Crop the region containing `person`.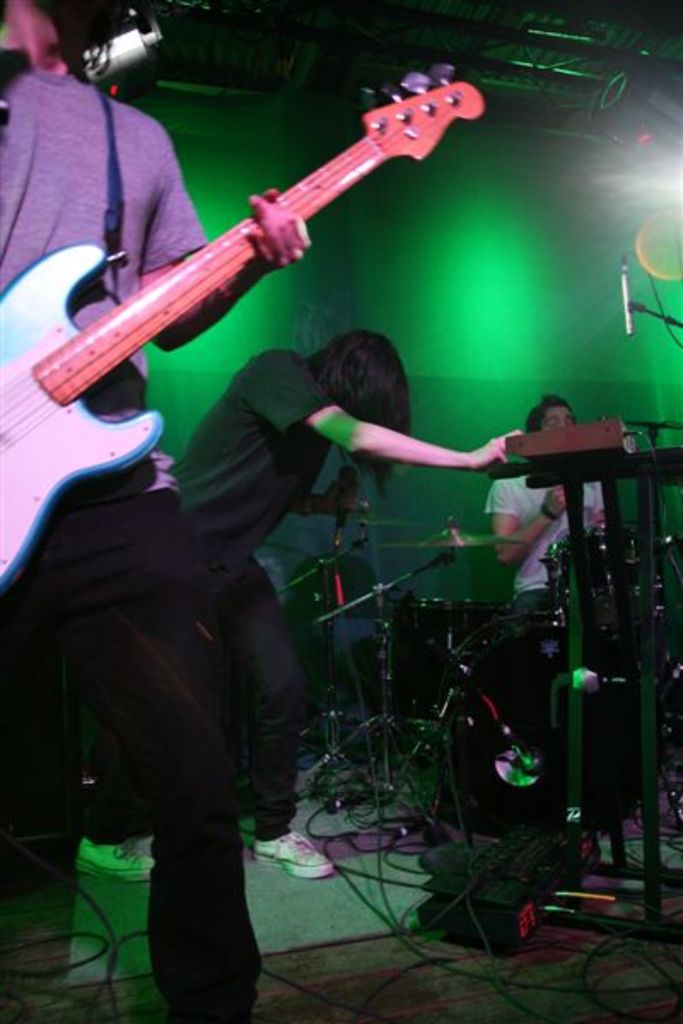
Crop region: x1=461 y1=379 x2=608 y2=881.
